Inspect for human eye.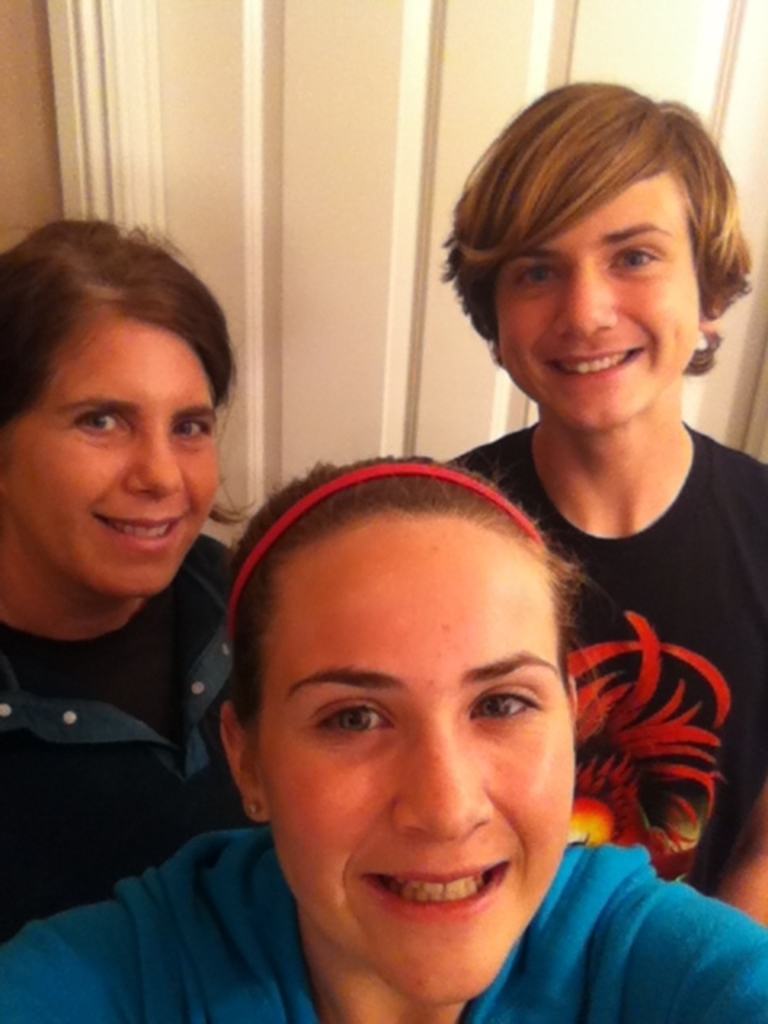
Inspection: region(69, 406, 126, 442).
